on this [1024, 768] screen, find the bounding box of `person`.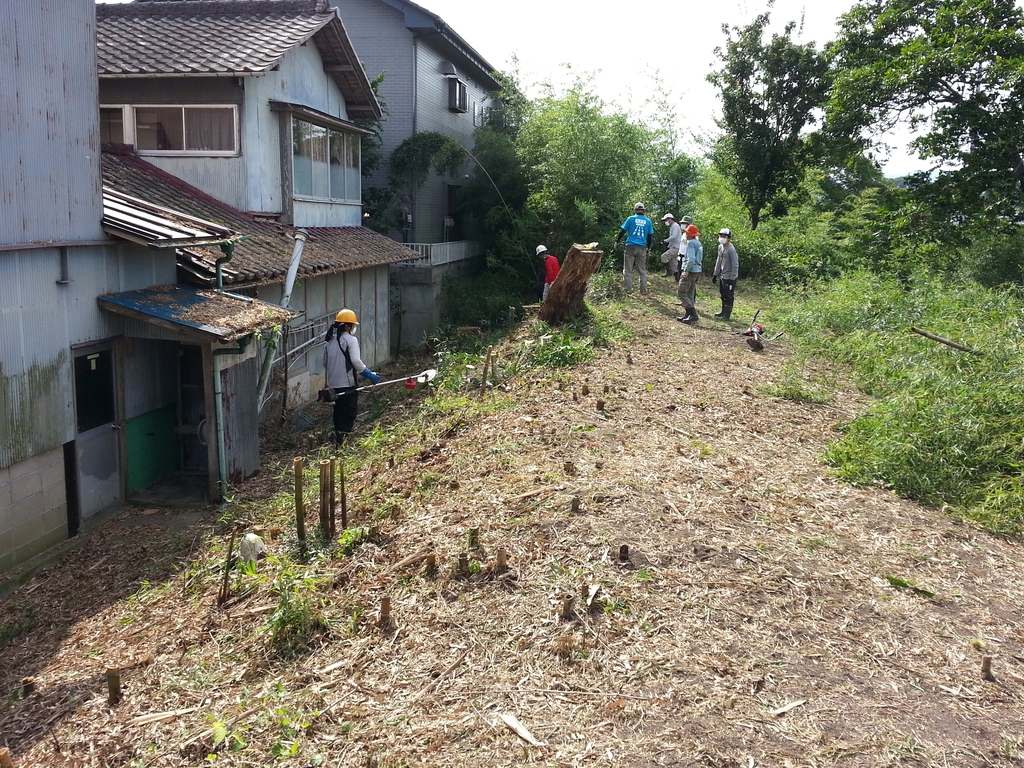
Bounding box: bbox=[657, 213, 682, 277].
